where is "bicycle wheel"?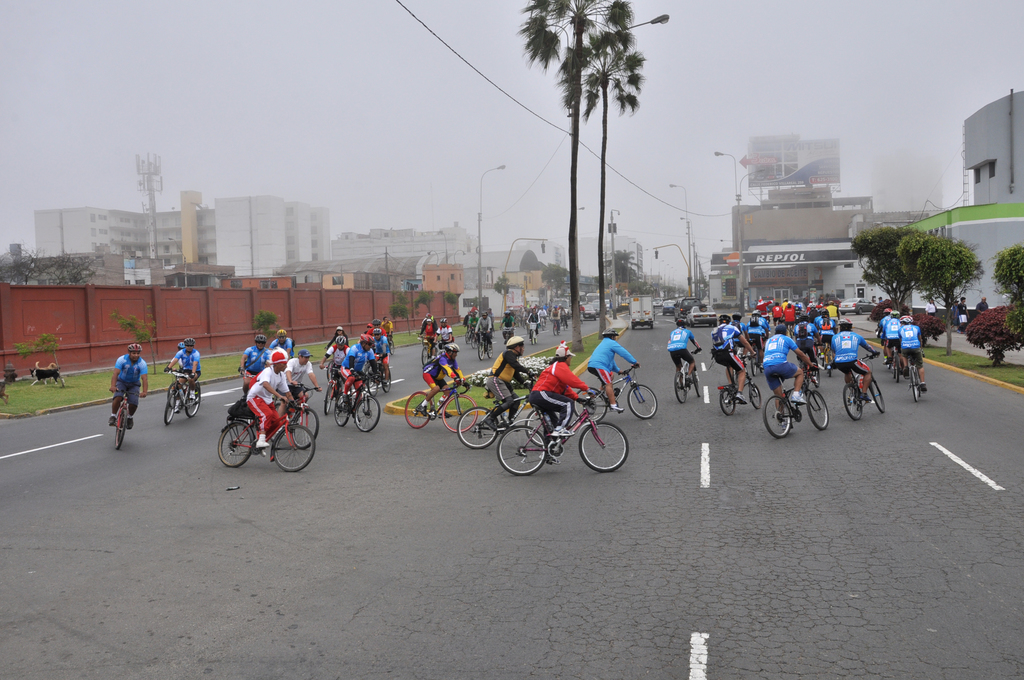
crop(333, 393, 349, 425).
